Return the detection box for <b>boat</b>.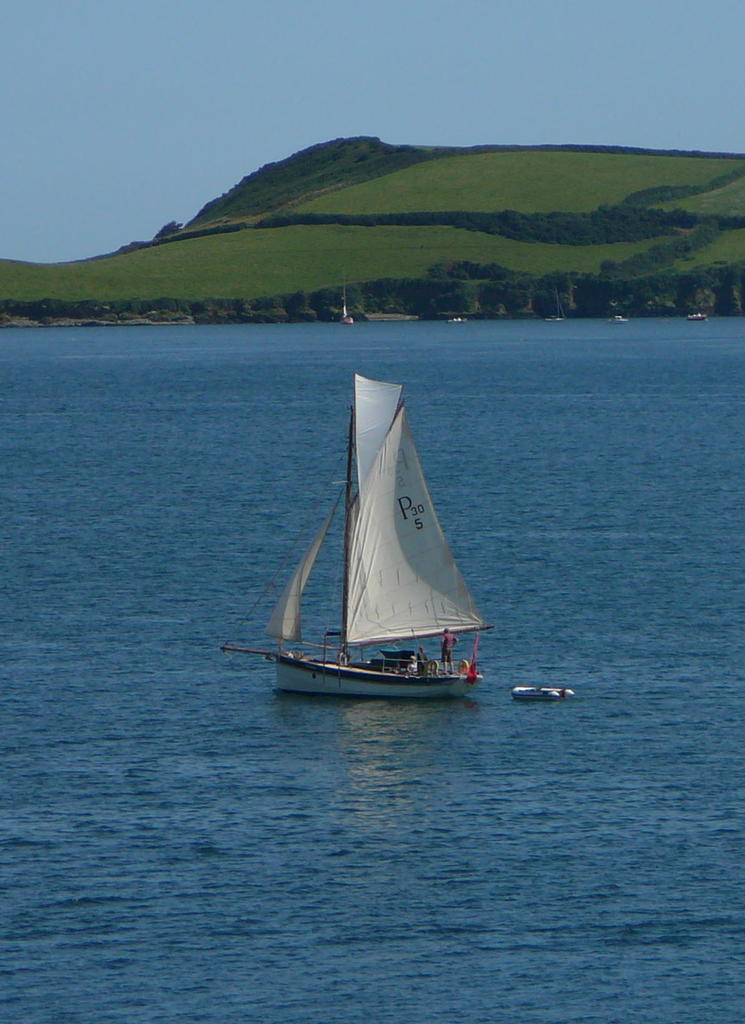
682,312,714,321.
